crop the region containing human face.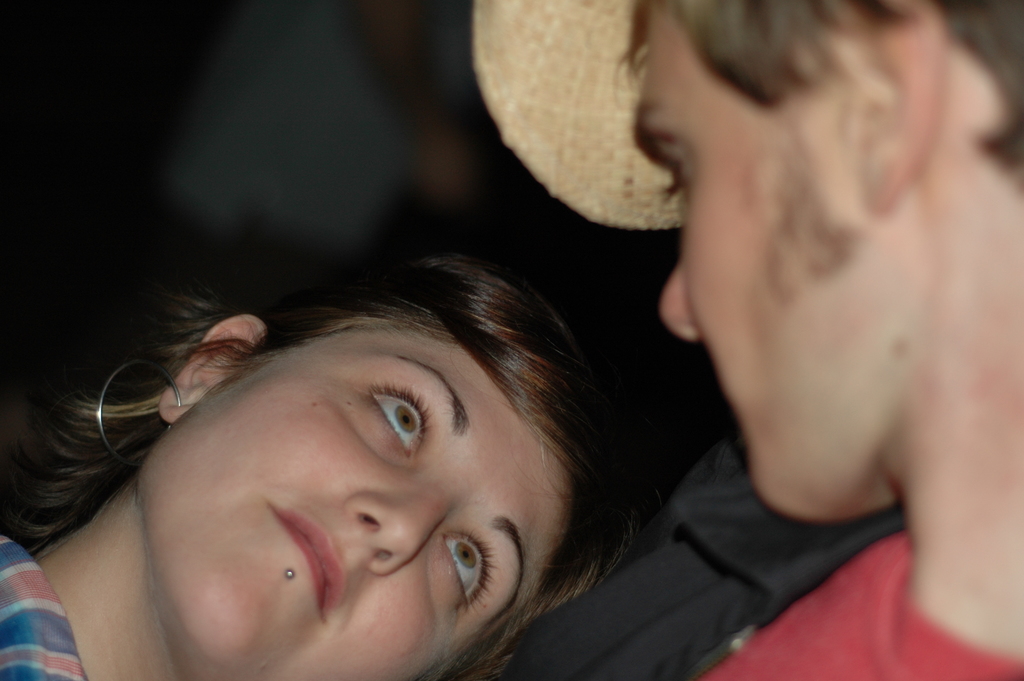
Crop region: left=148, top=277, right=577, bottom=669.
